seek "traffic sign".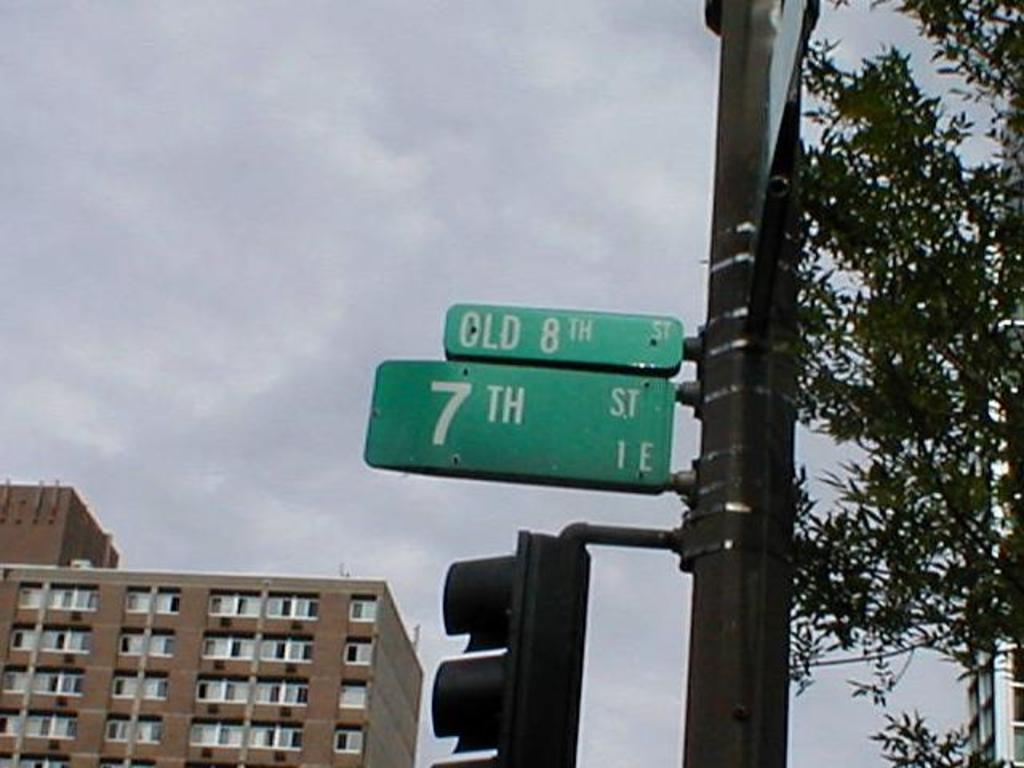
x1=363, y1=355, x2=677, y2=485.
